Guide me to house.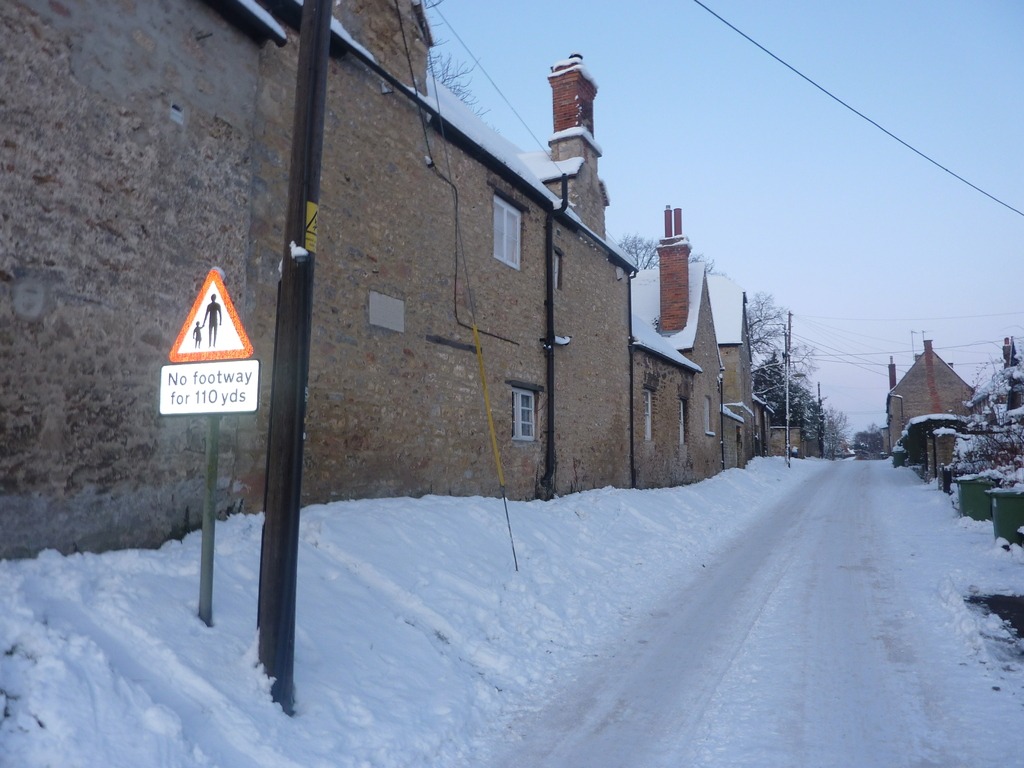
Guidance: 881:338:986:482.
